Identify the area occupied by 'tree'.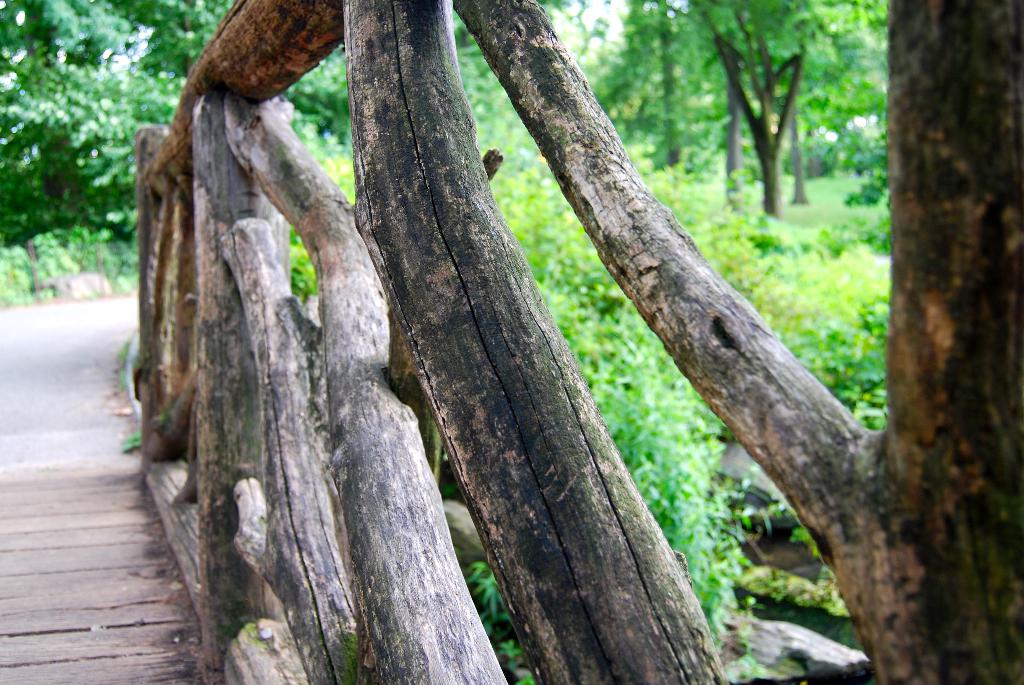
Area: region(89, 0, 920, 627).
